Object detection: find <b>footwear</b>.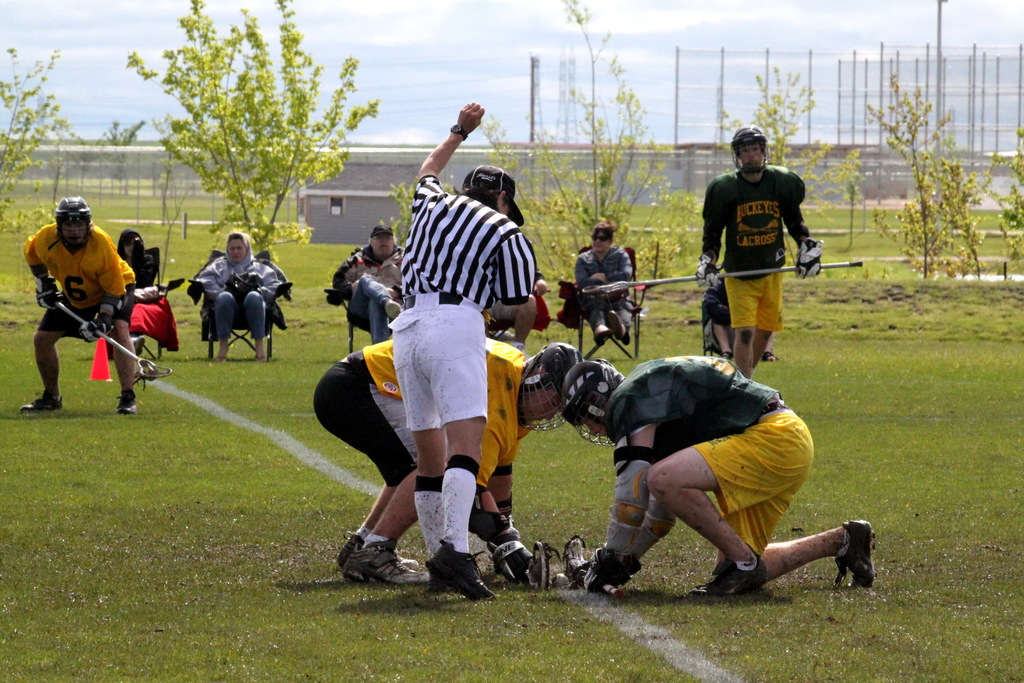
detection(21, 400, 62, 414).
